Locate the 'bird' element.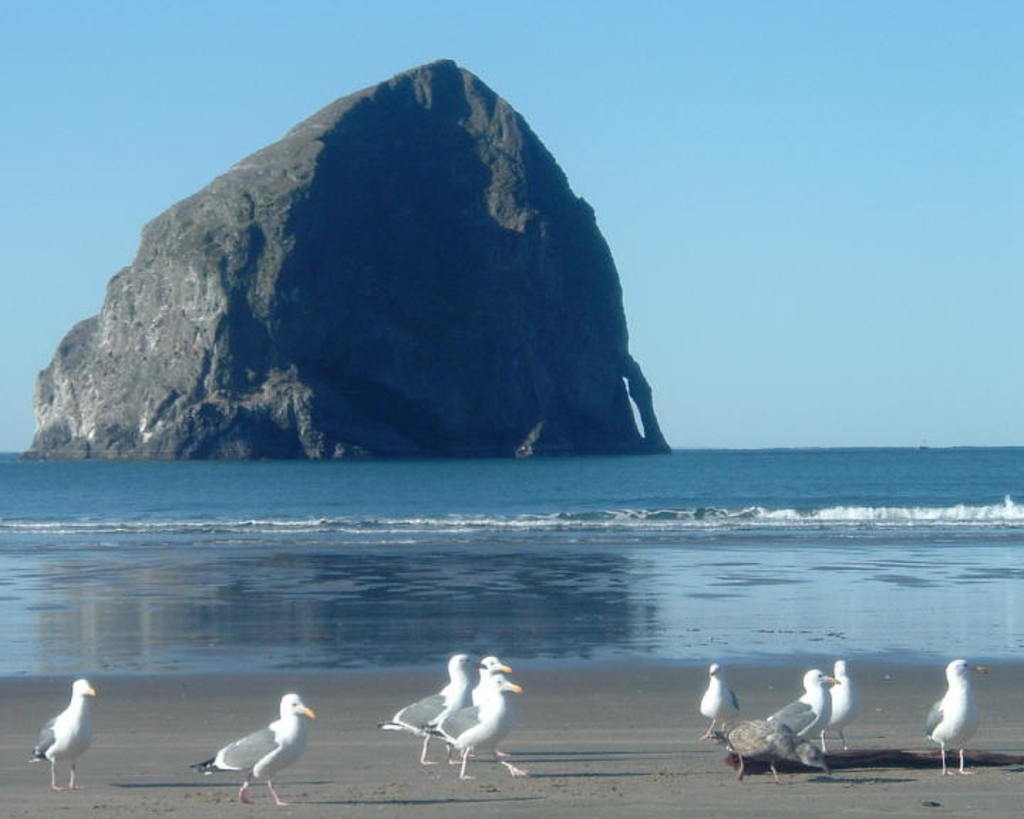
Element bbox: box=[181, 700, 311, 801].
